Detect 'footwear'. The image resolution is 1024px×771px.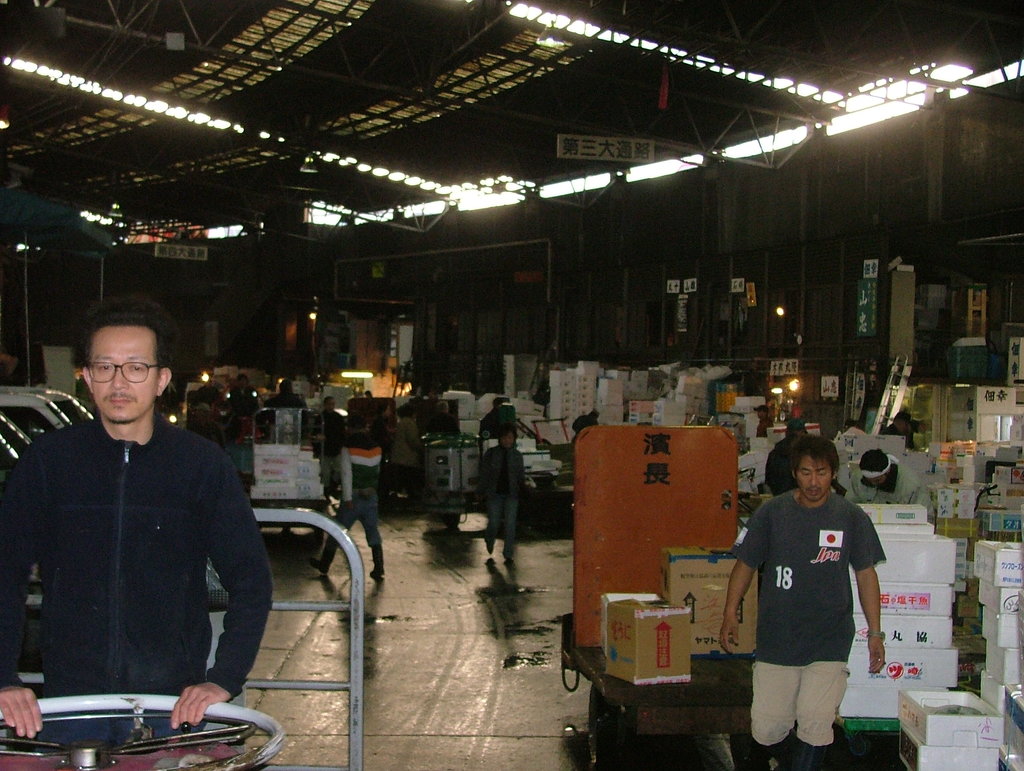
x1=309 y1=538 x2=341 y2=578.
